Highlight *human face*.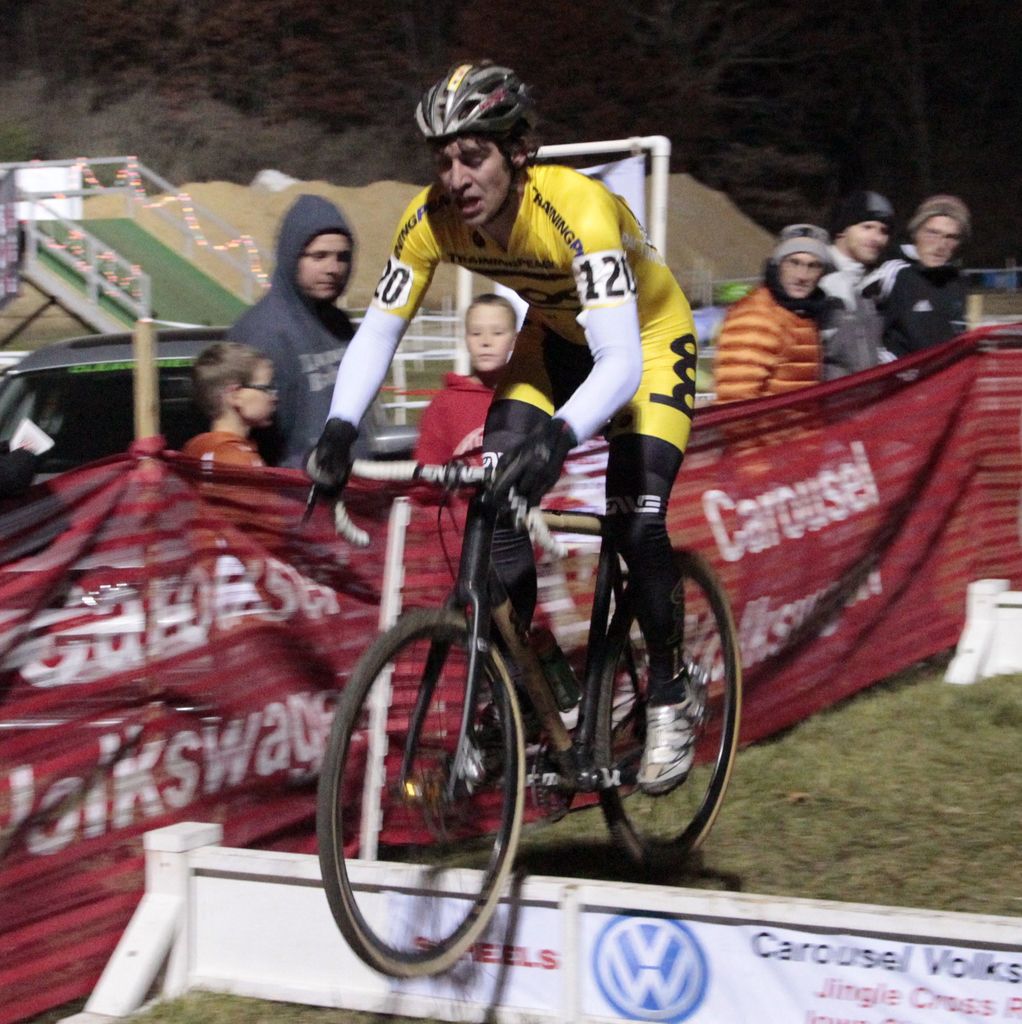
Highlighted region: [left=295, top=234, right=350, bottom=301].
